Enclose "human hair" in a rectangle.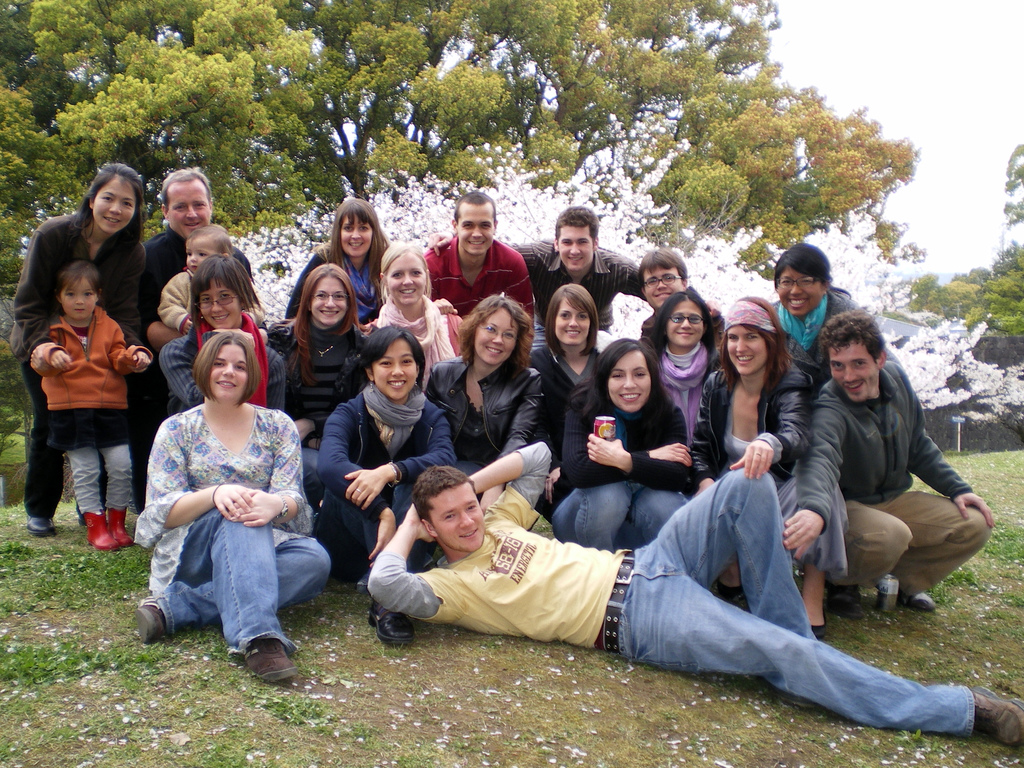
{"x1": 196, "y1": 319, "x2": 263, "y2": 404}.
